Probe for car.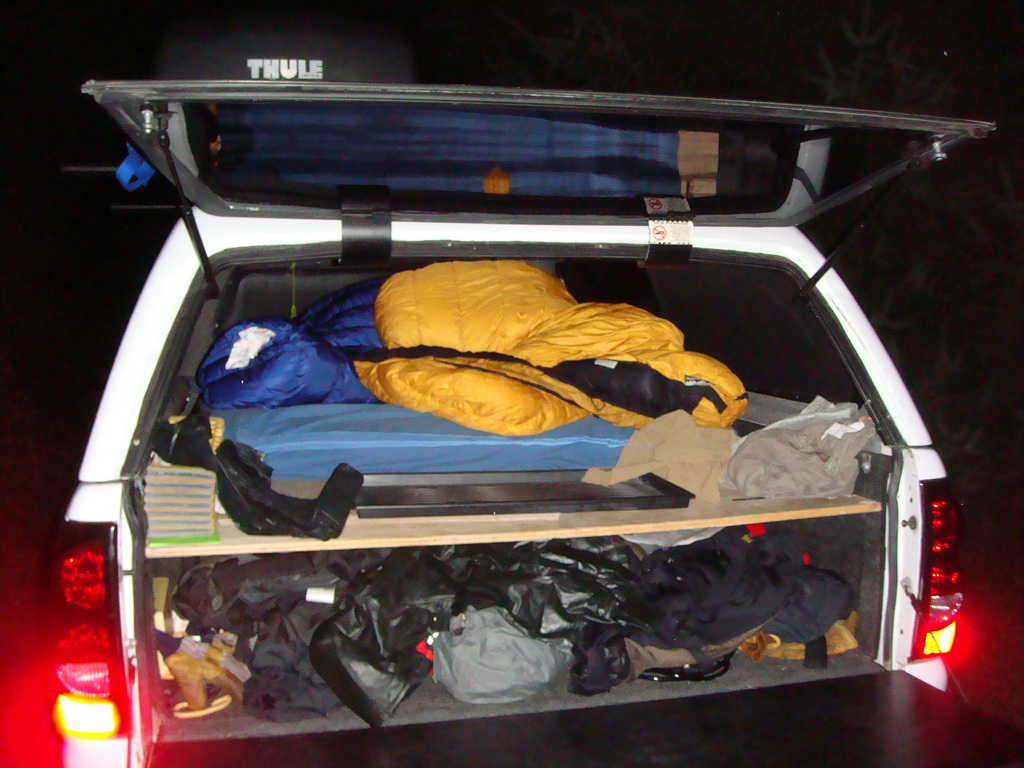
Probe result: [left=82, top=67, right=996, bottom=755].
